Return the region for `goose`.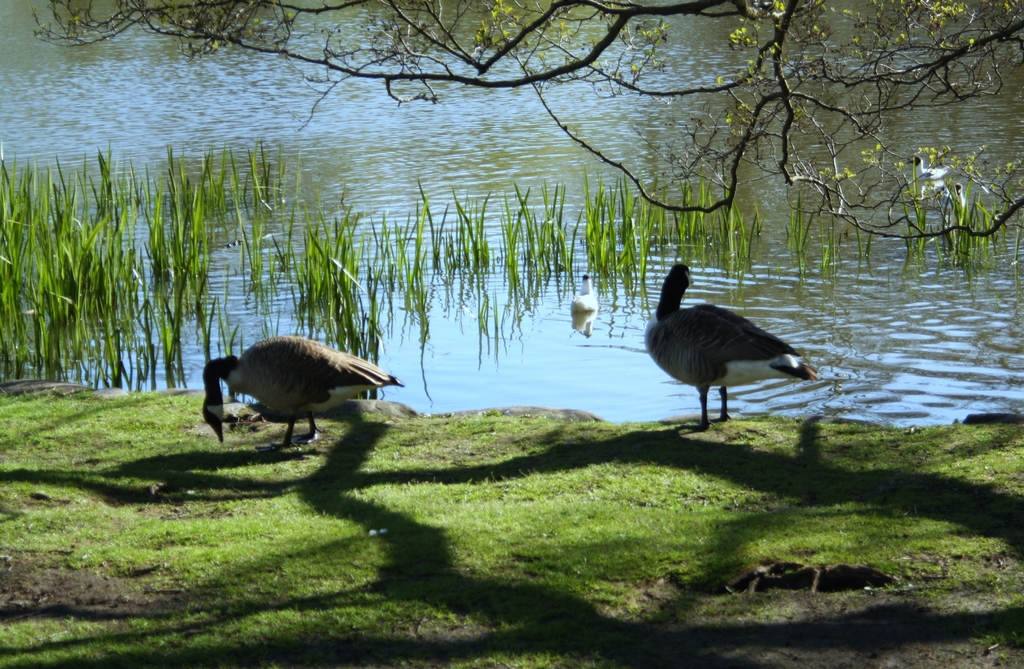
bbox=(570, 268, 595, 314).
